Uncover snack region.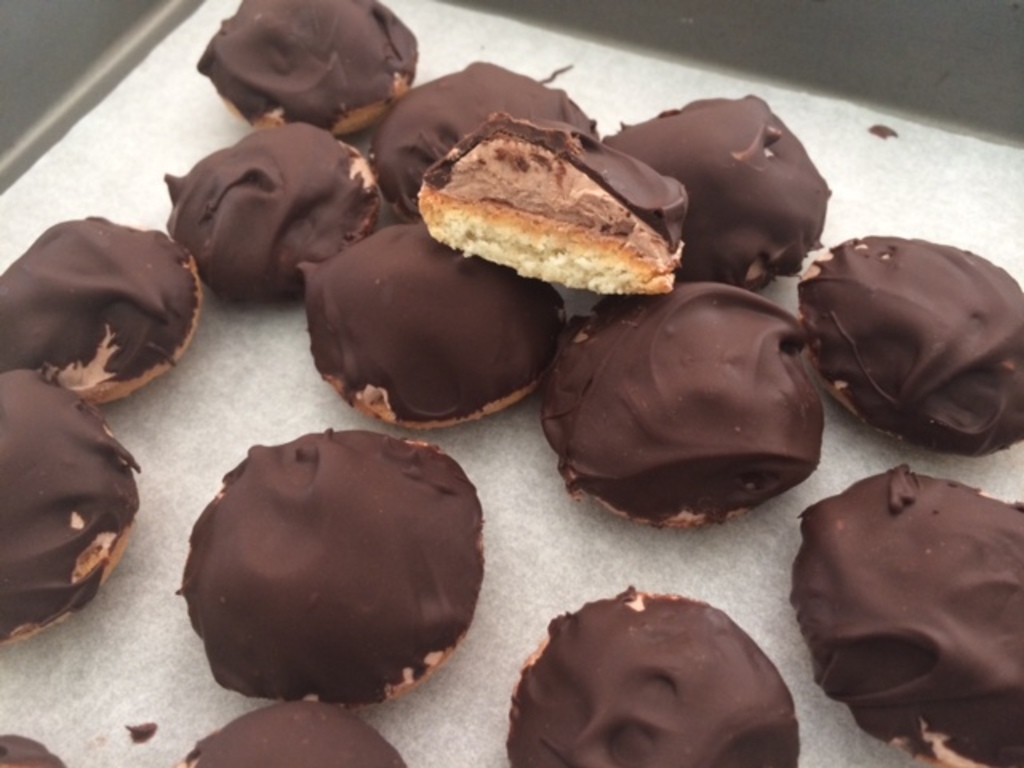
Uncovered: bbox(786, 454, 1014, 733).
